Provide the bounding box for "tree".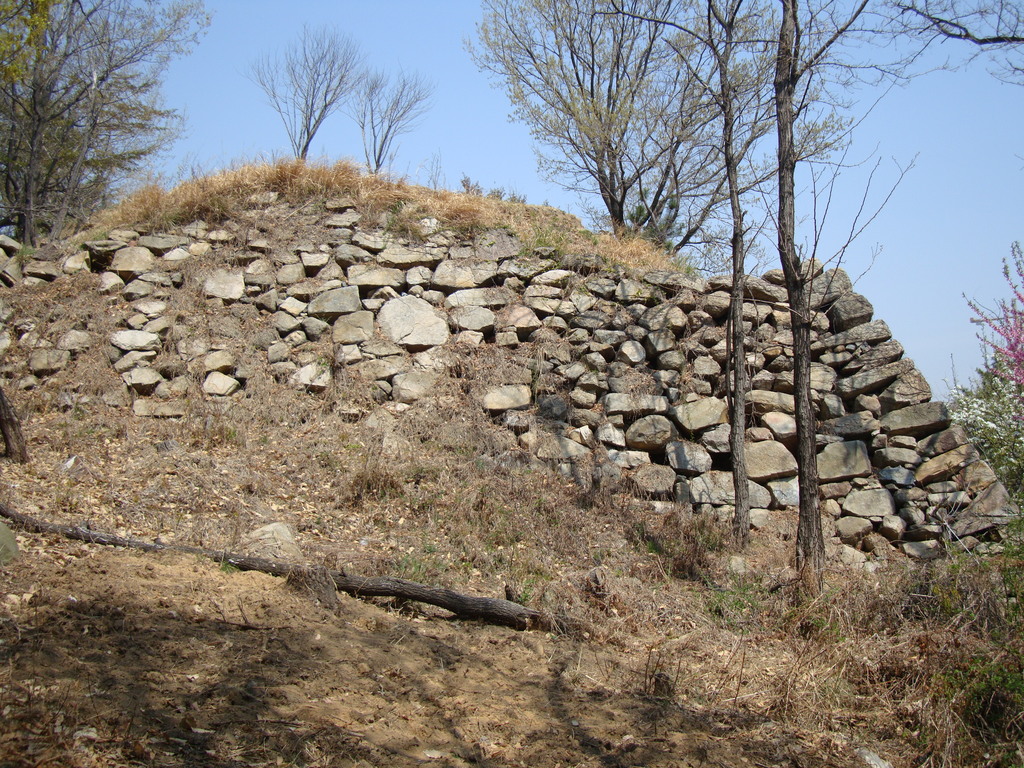
[340,54,445,179].
